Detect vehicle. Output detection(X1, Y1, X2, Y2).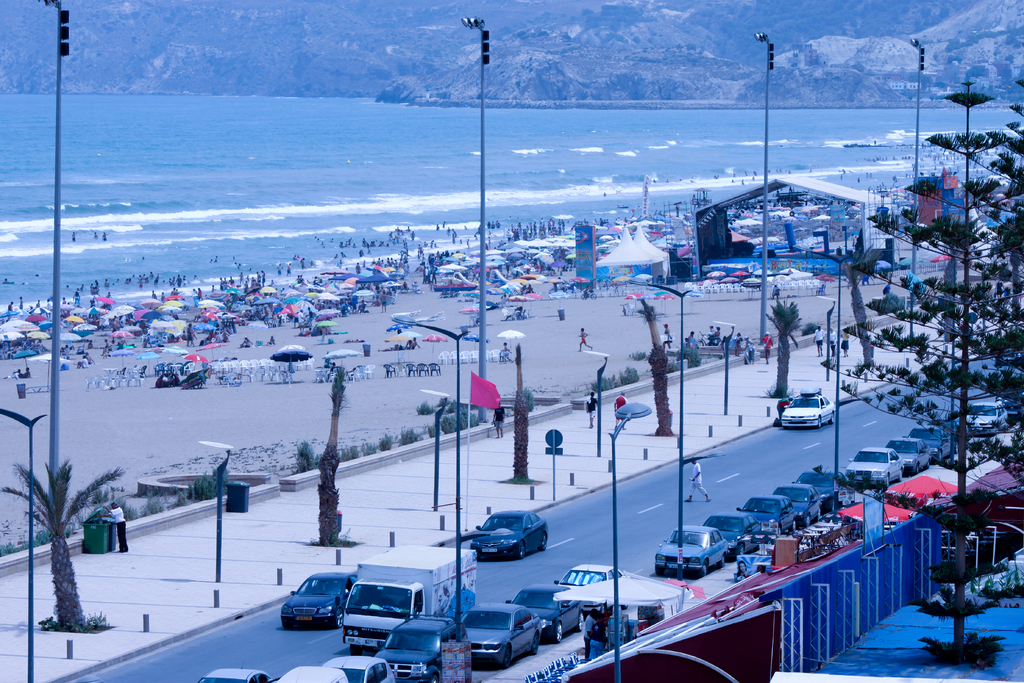
detection(275, 664, 348, 682).
